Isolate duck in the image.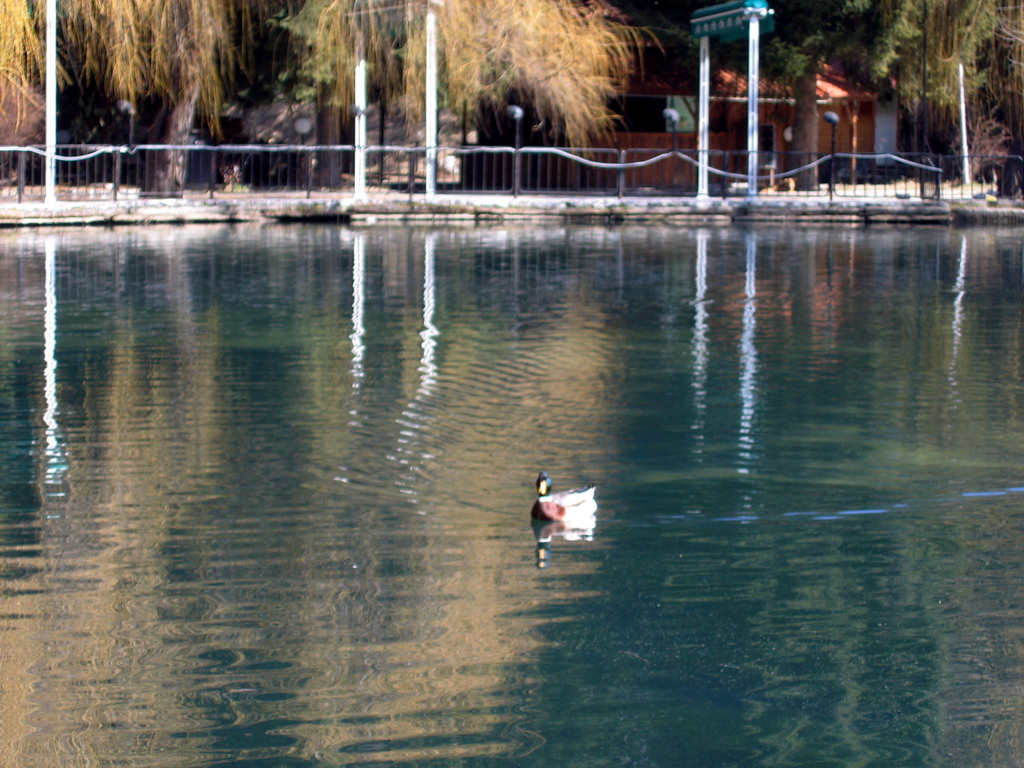
Isolated region: 529:472:597:520.
